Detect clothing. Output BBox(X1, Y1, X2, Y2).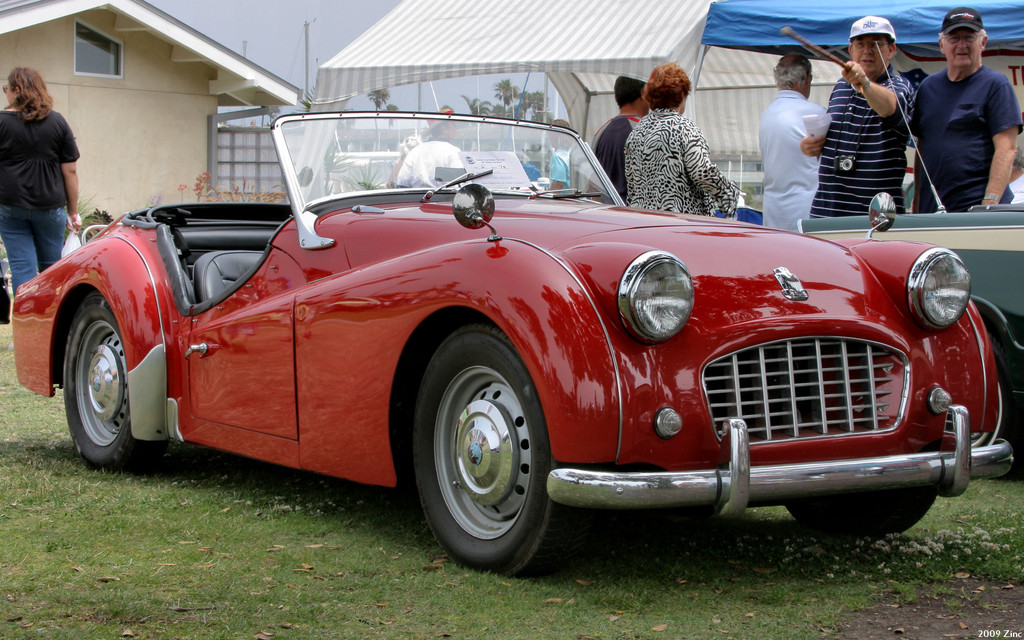
BBox(588, 111, 644, 203).
